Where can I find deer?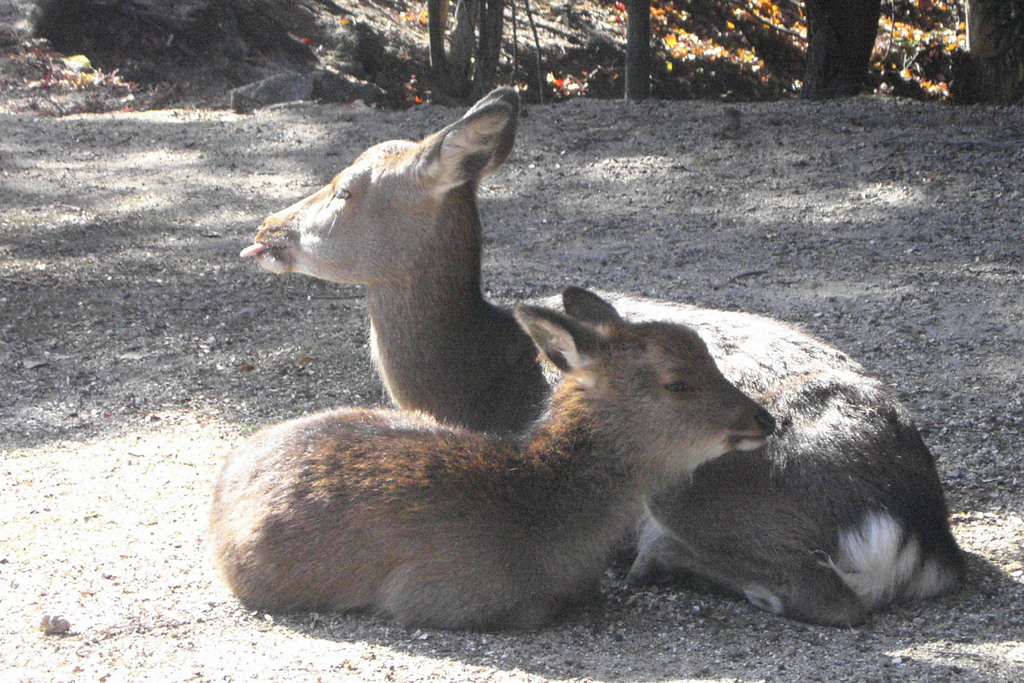
You can find it at (241,81,975,628).
